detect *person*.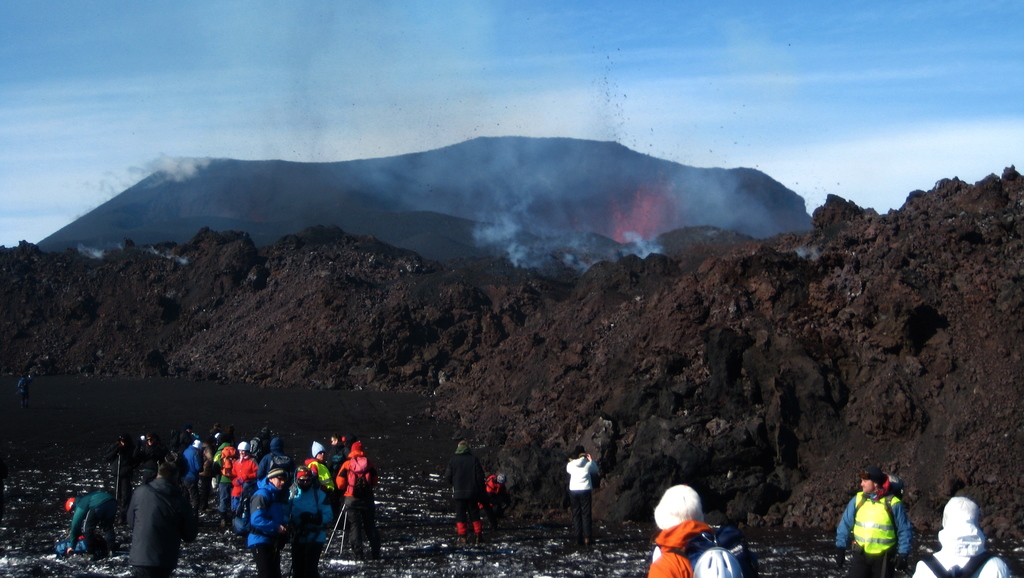
Detected at 647:483:757:577.
